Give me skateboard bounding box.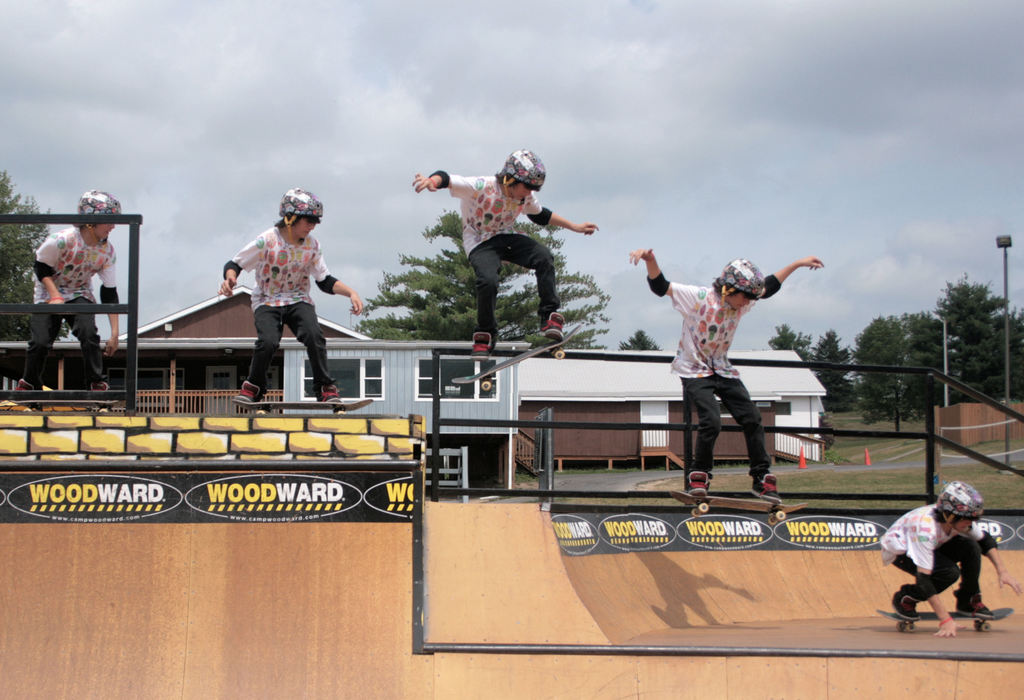
box=[229, 394, 375, 418].
